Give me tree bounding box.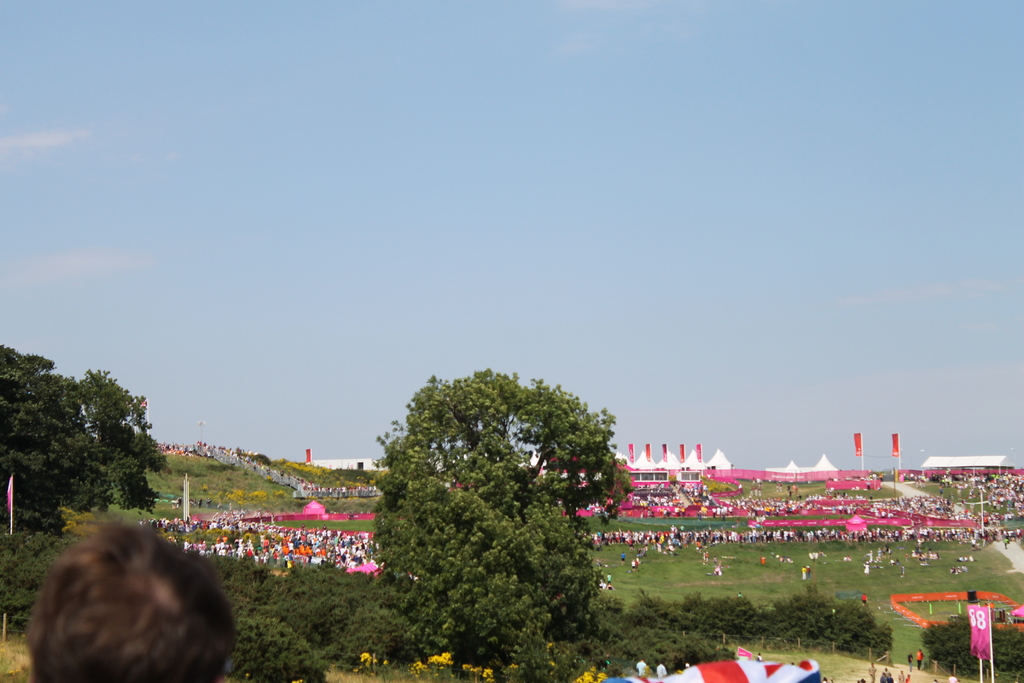
(63,367,161,511).
